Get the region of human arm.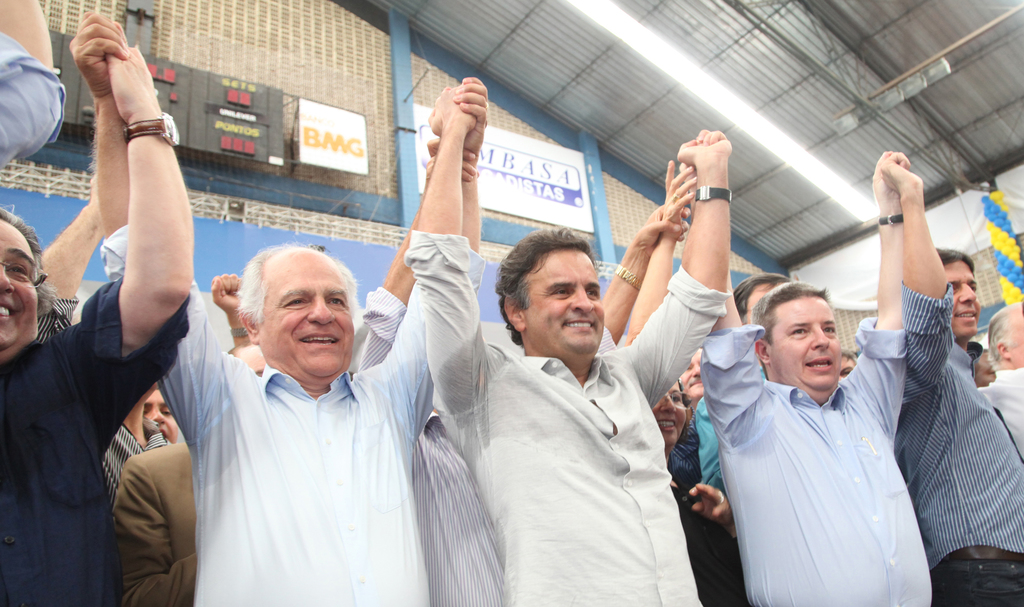
(left=598, top=200, right=689, bottom=340).
